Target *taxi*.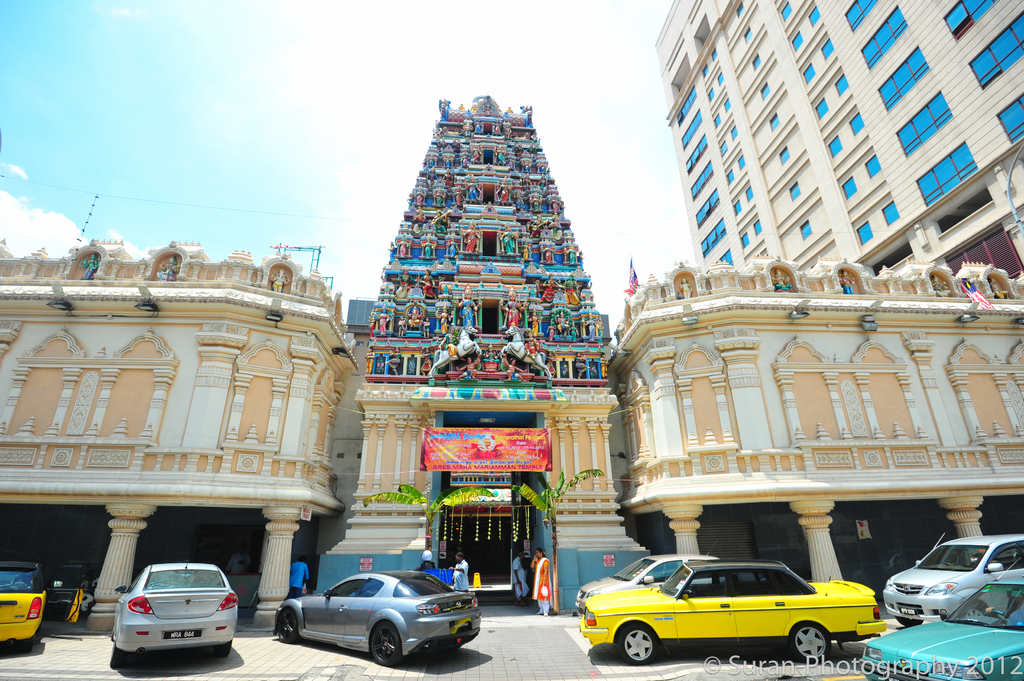
Target region: (0,556,52,648).
